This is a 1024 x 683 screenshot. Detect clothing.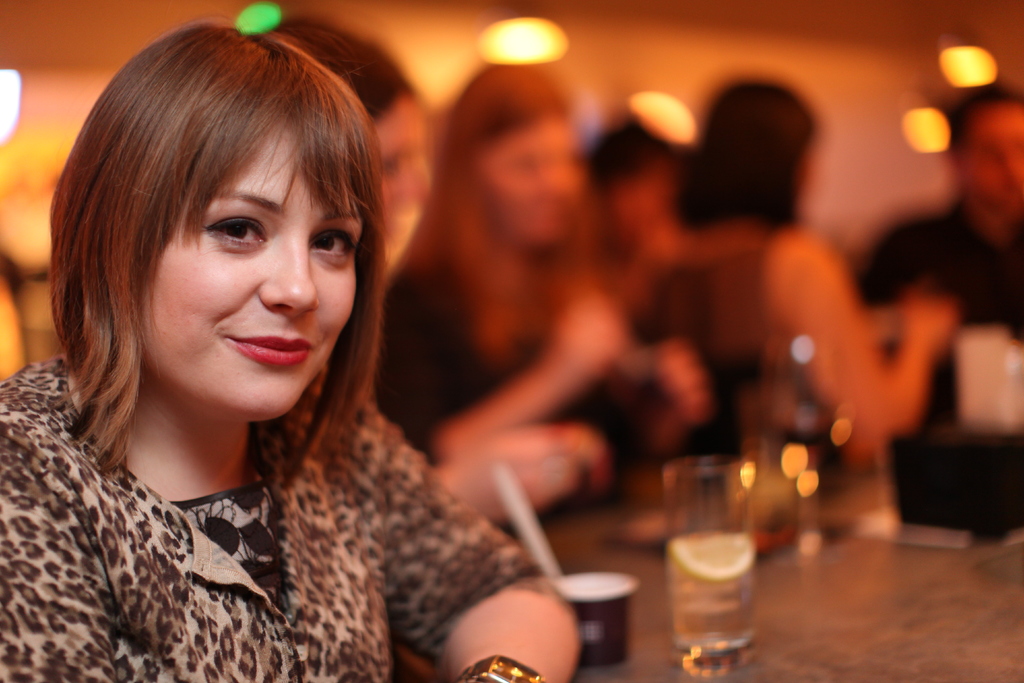
[x1=855, y1=197, x2=1023, y2=545].
